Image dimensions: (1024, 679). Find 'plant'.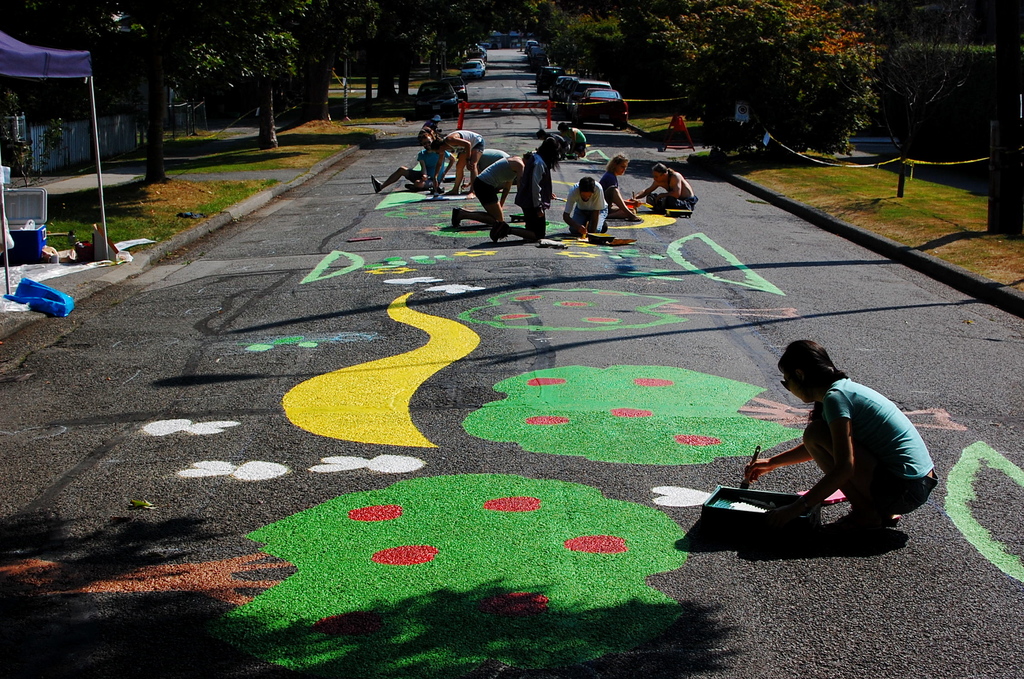
11 167 289 271.
